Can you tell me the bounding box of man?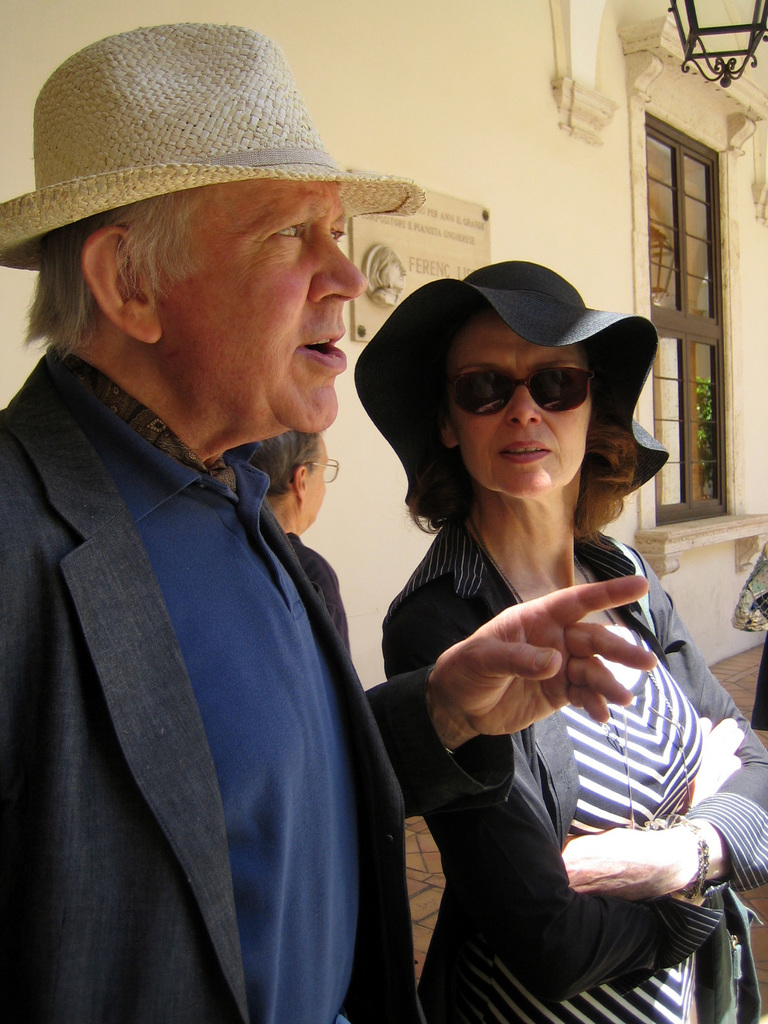
(3,38,482,1023).
